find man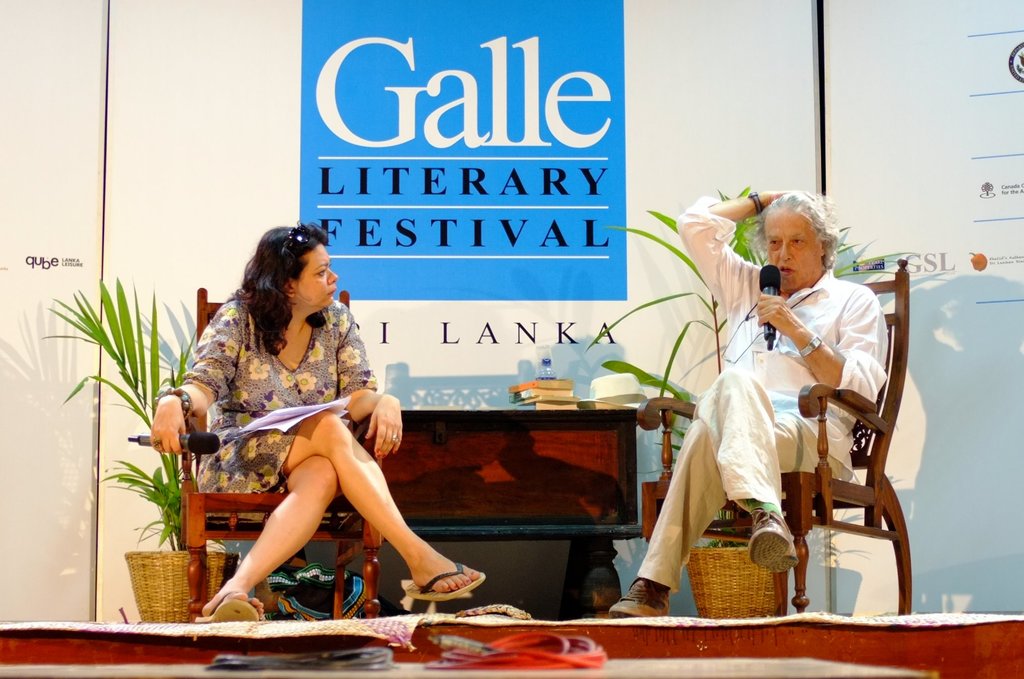
<region>654, 207, 897, 612</region>
